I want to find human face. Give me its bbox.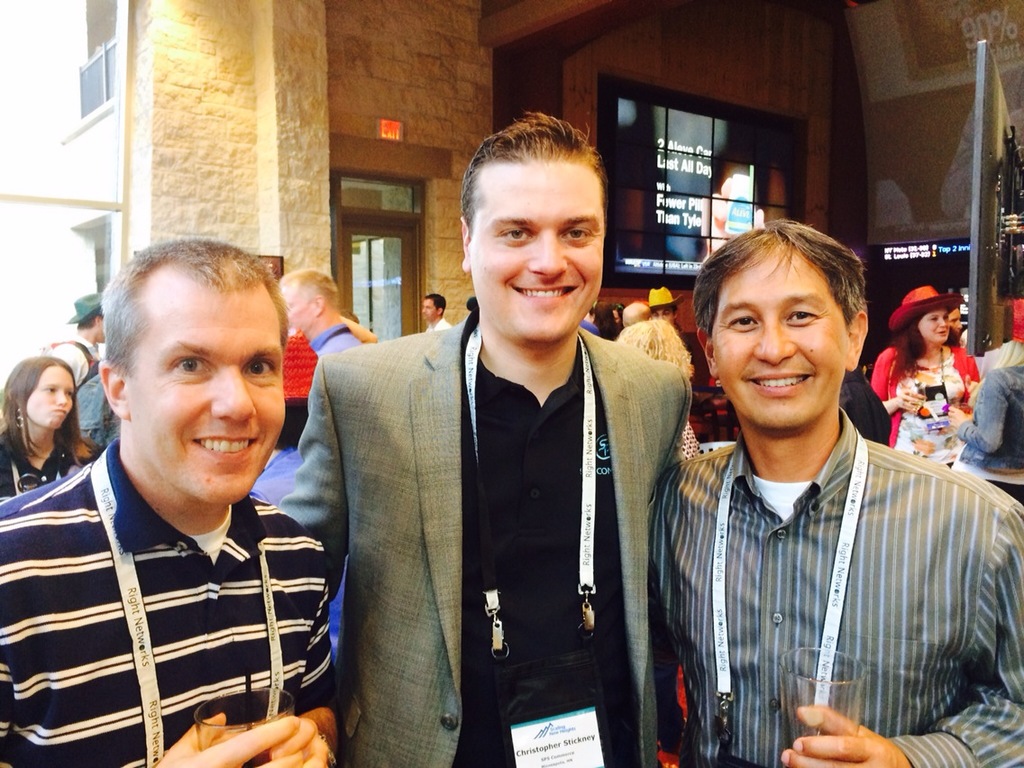
Rect(284, 288, 307, 335).
